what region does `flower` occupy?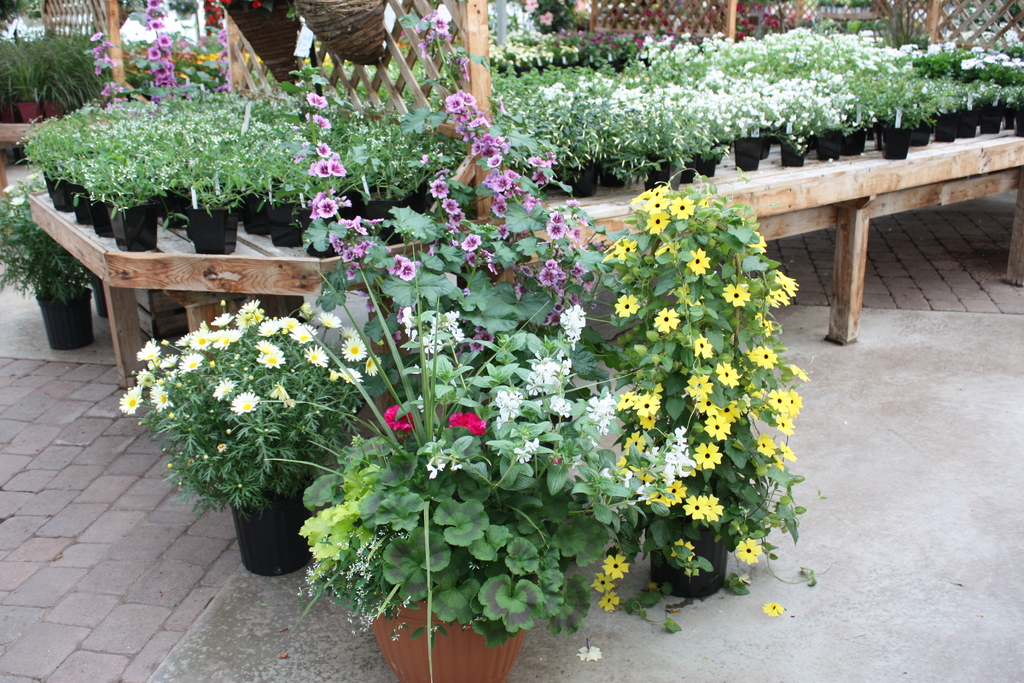
(550, 302, 565, 313).
